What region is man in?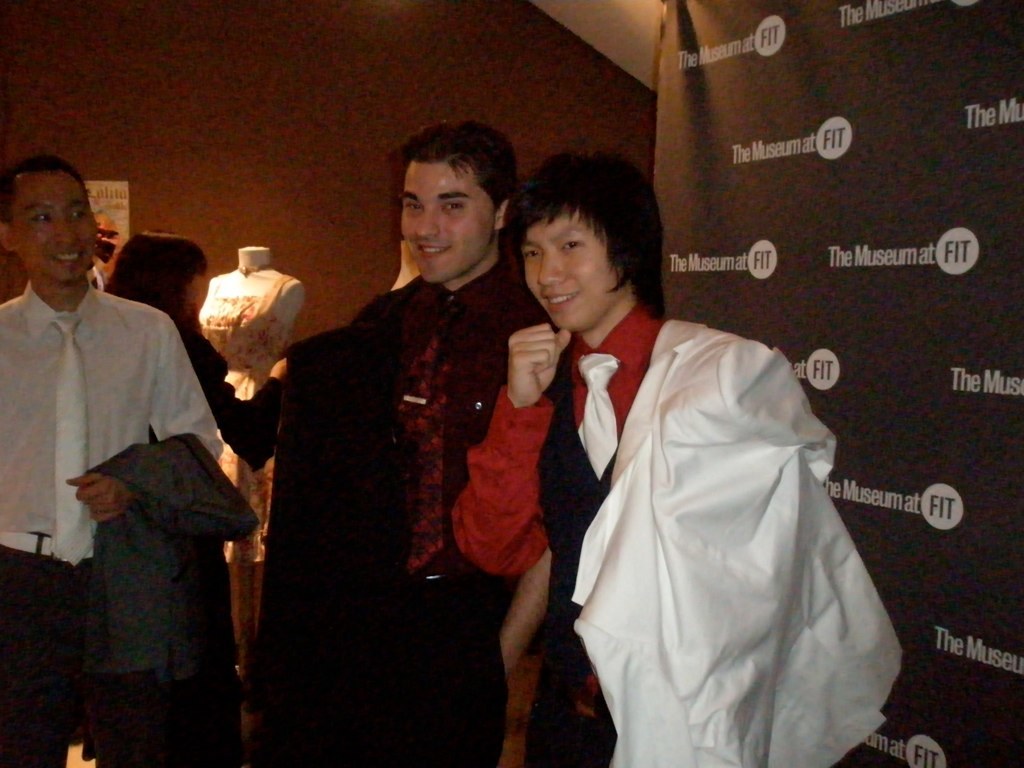
locate(242, 121, 567, 767).
